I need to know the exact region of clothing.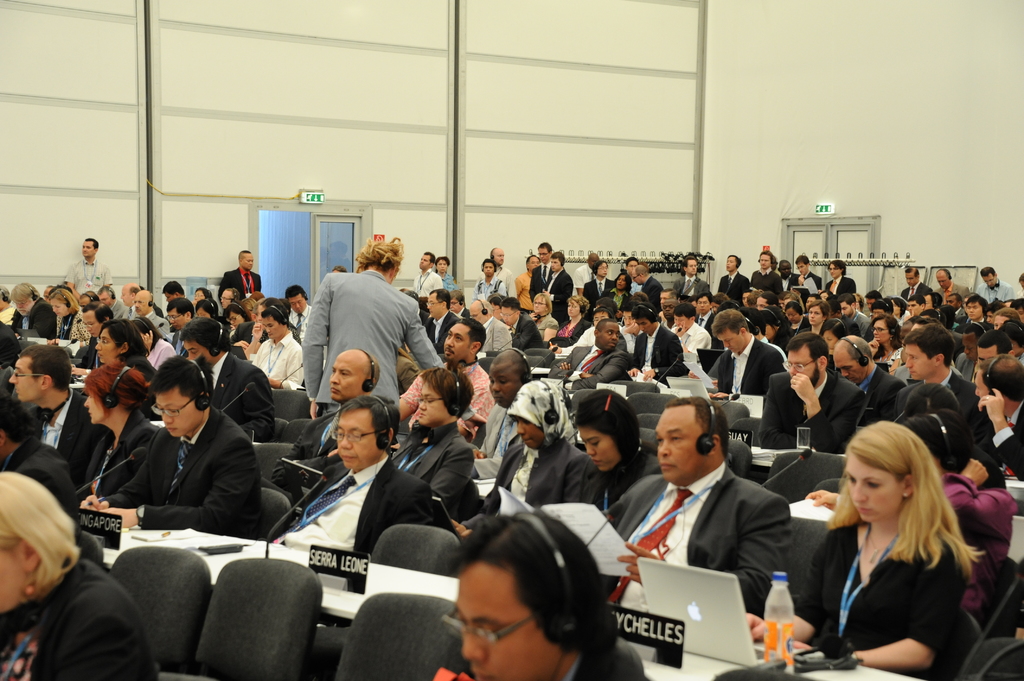
Region: <region>1017, 349, 1023, 368</region>.
